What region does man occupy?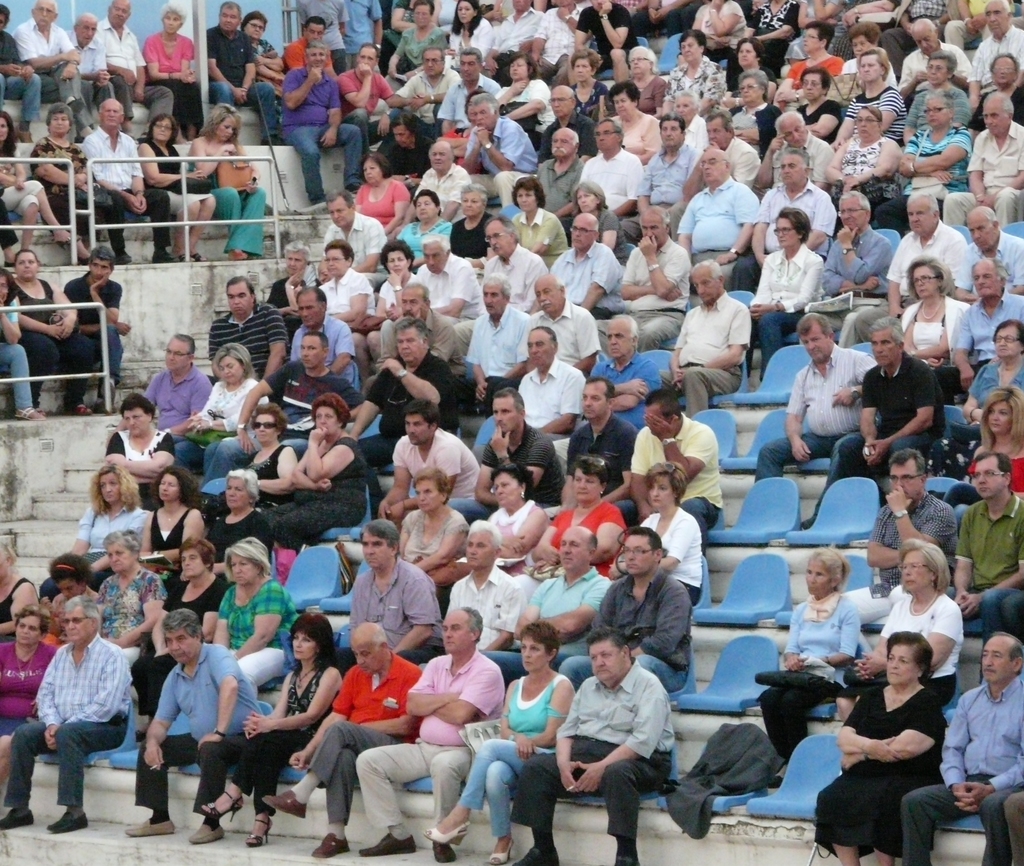
x1=636 y1=274 x2=744 y2=404.
